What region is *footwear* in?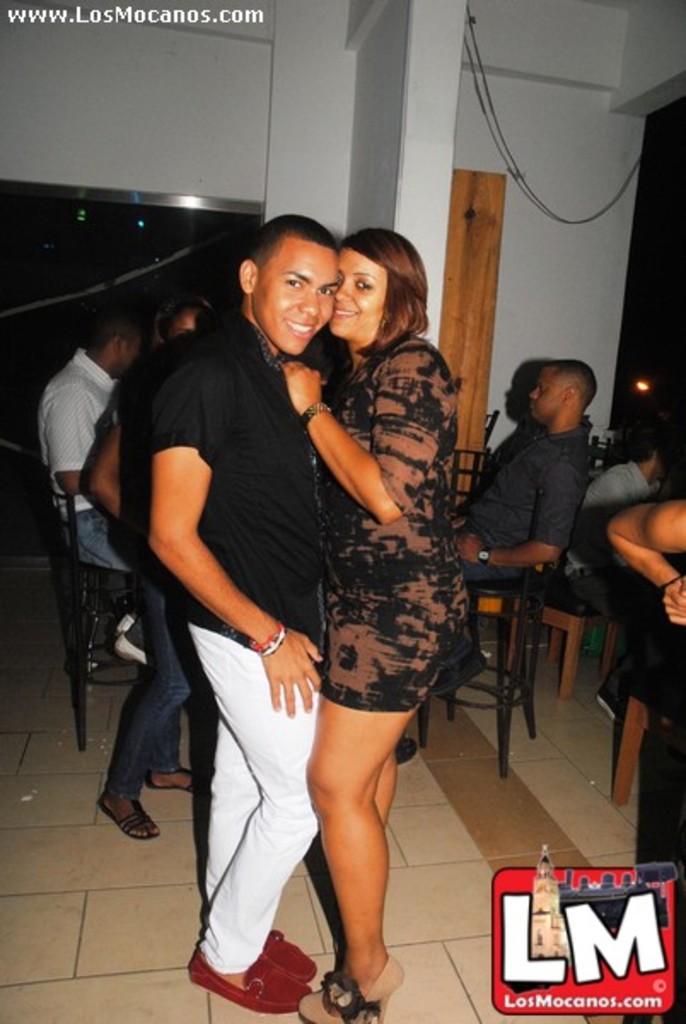
[589,676,626,727].
